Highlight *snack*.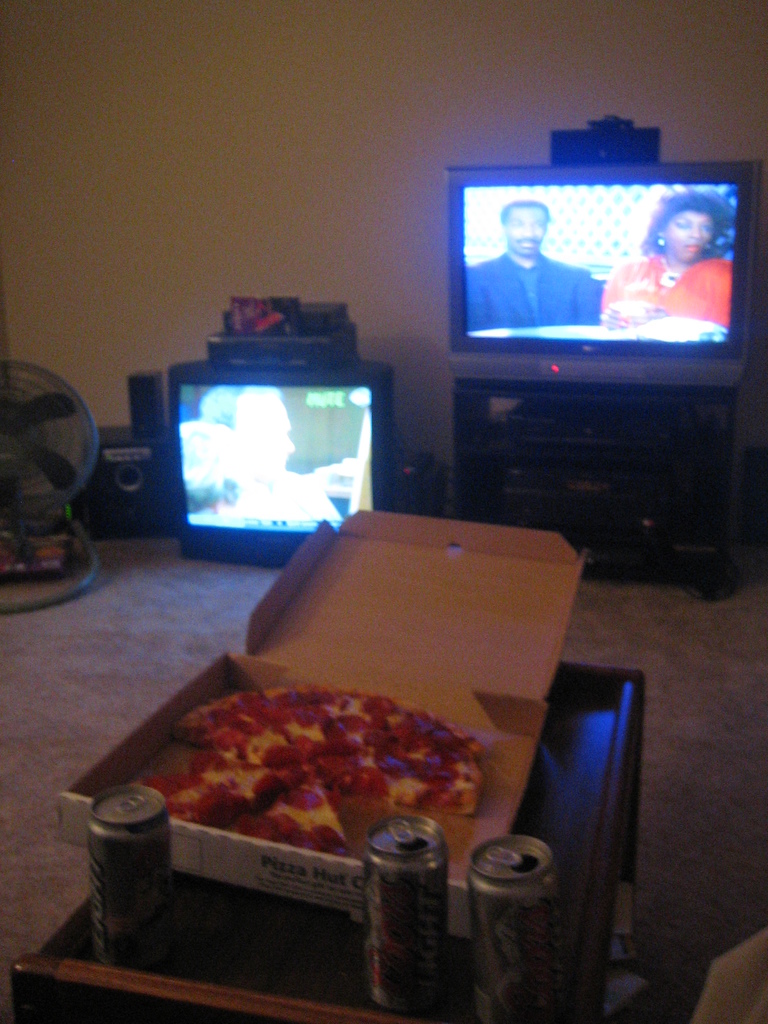
Highlighted region: region(142, 693, 490, 840).
